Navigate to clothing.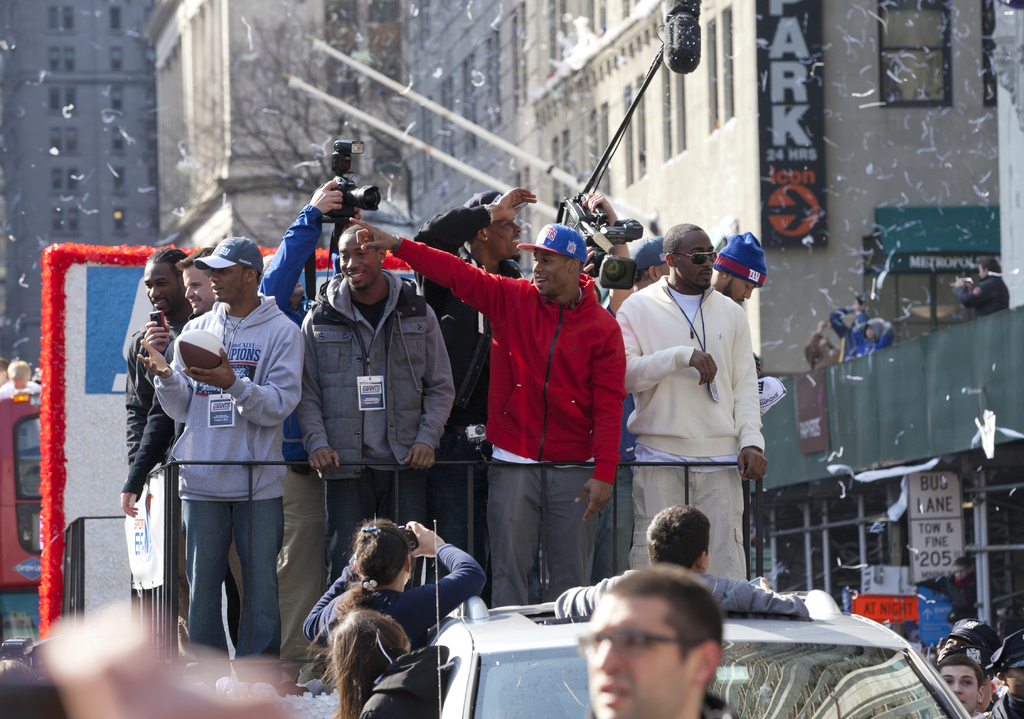
Navigation target: locate(389, 239, 632, 610).
